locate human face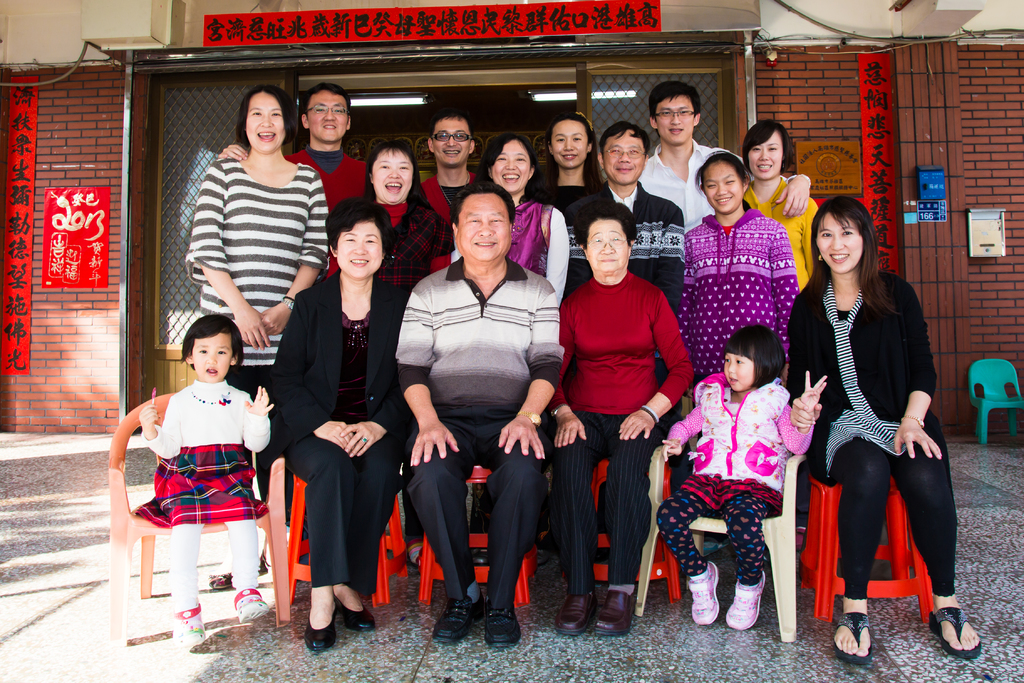
<box>600,129,644,183</box>
